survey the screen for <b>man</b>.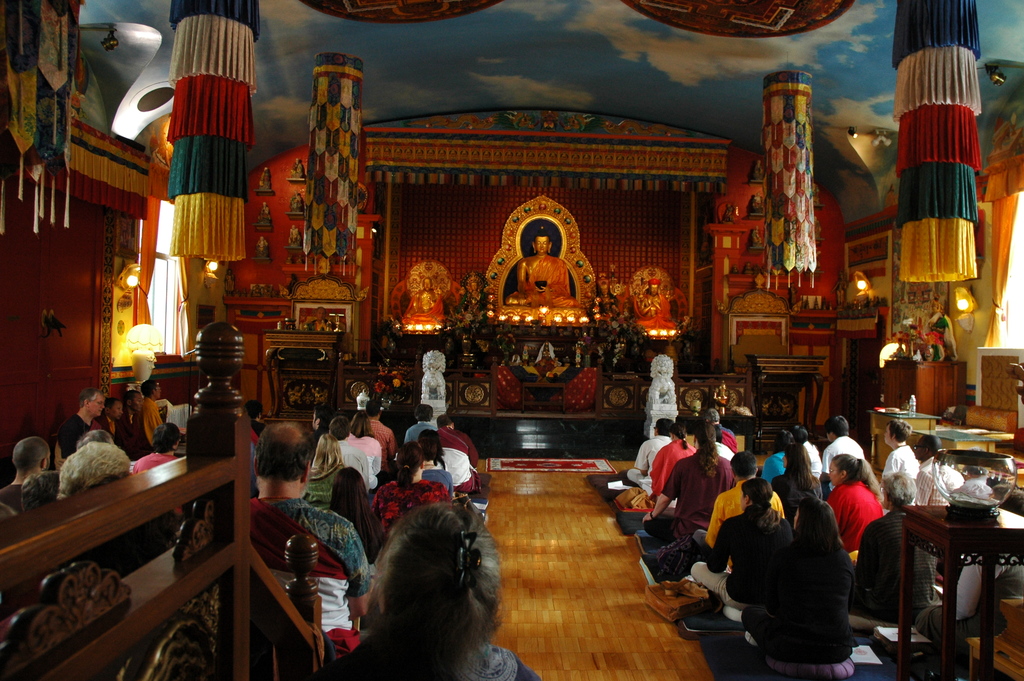
Survey found: (906,438,950,509).
